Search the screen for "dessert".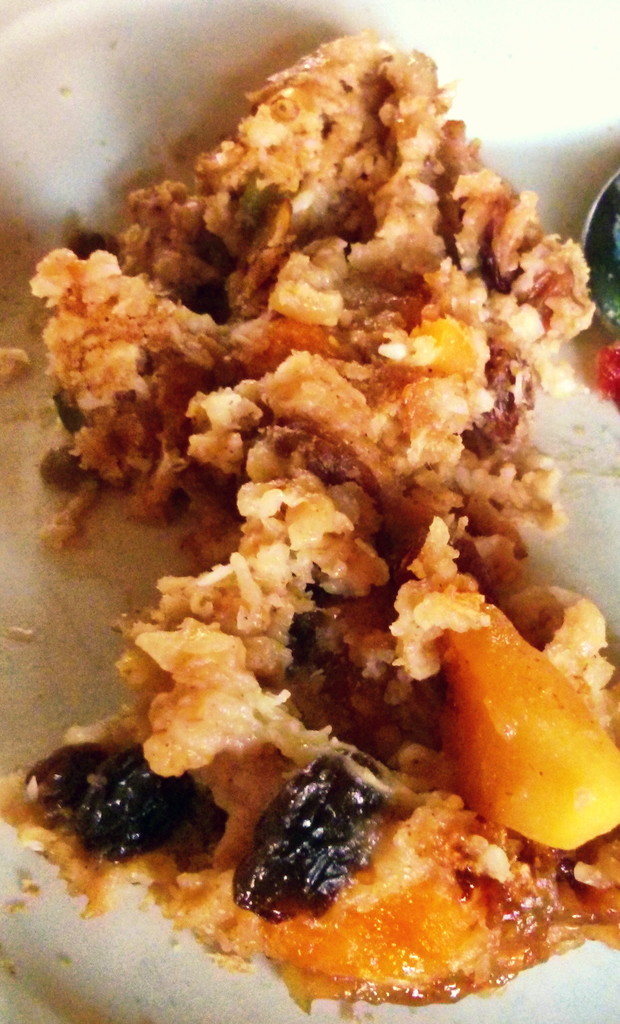
Found at bbox=(13, 19, 601, 580).
